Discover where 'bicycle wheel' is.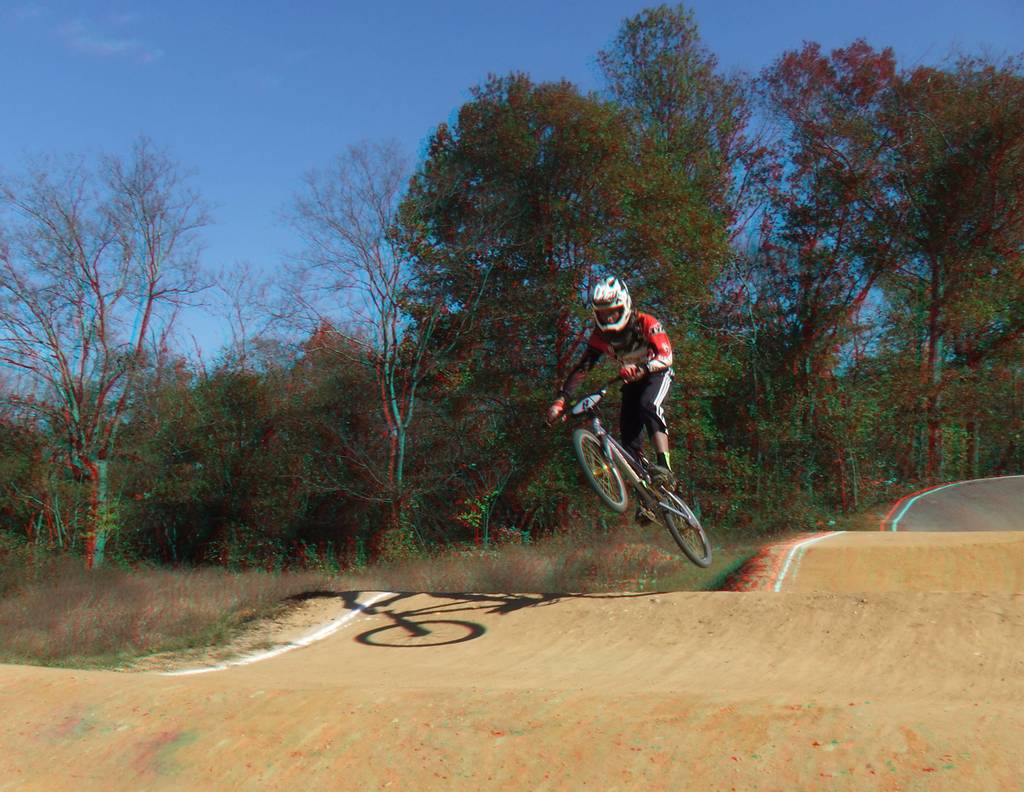
Discovered at (574, 427, 630, 514).
